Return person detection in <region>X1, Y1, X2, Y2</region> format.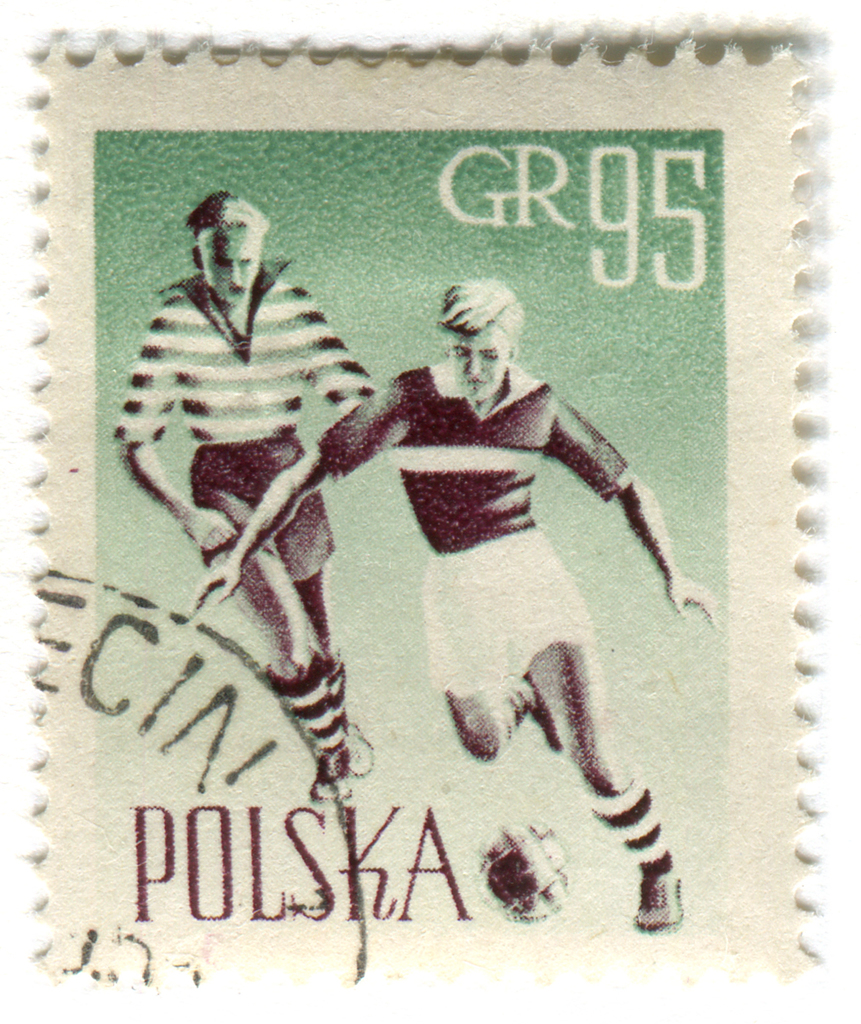
<region>189, 281, 723, 933</region>.
